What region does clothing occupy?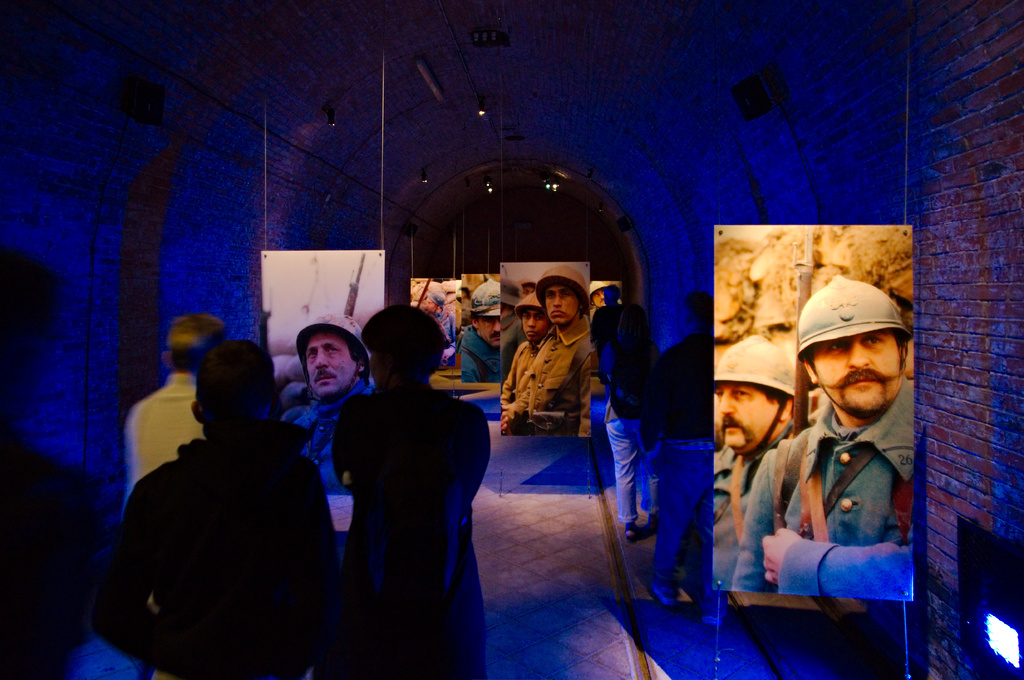
l=329, t=376, r=492, b=679.
